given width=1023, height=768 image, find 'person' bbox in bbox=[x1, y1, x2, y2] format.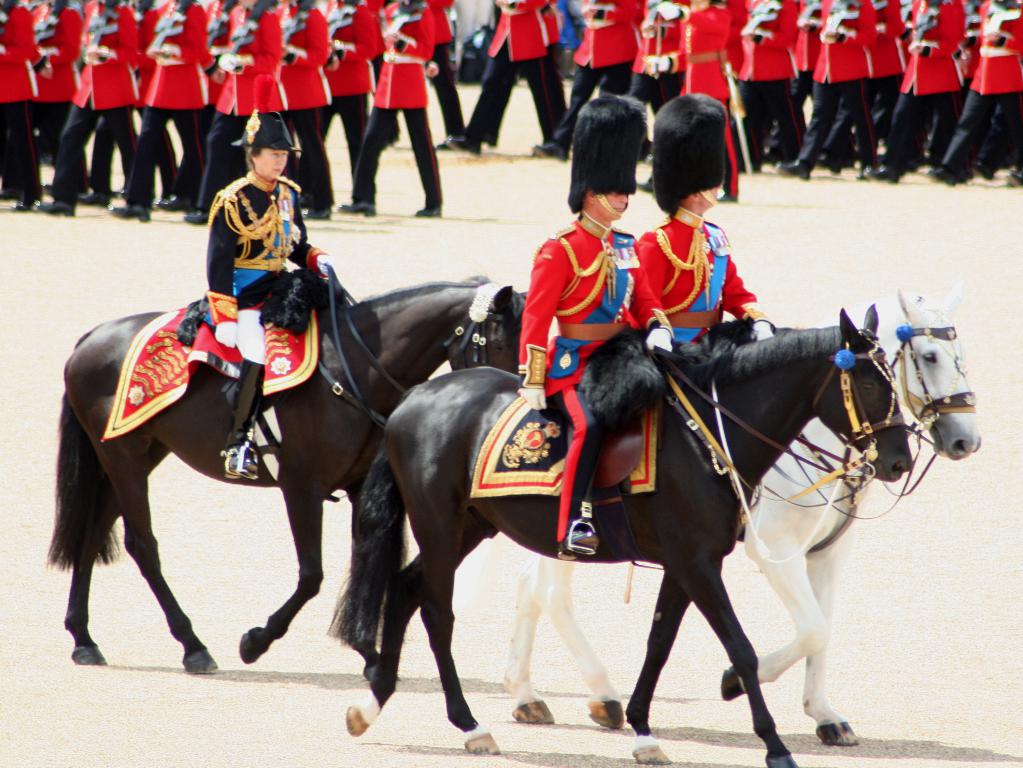
bbox=[630, 87, 778, 357].
